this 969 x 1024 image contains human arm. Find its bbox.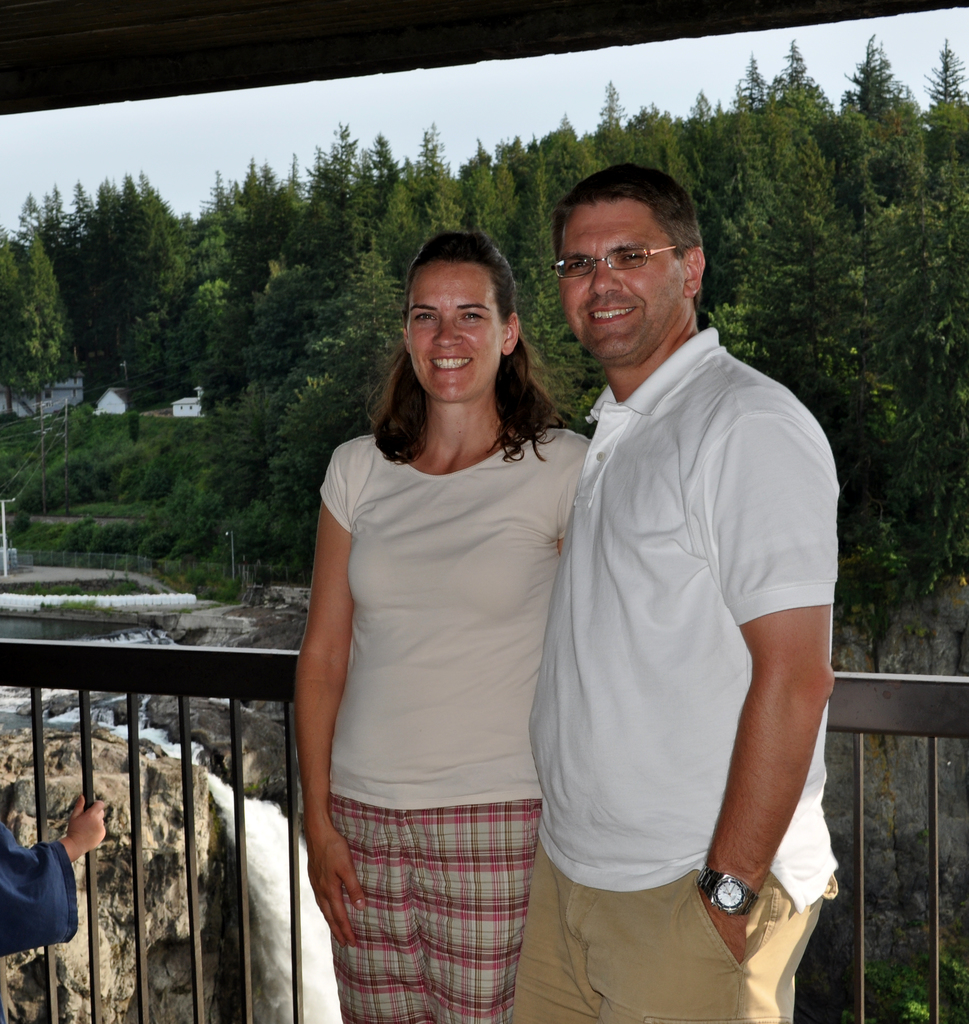
detection(48, 788, 116, 861).
